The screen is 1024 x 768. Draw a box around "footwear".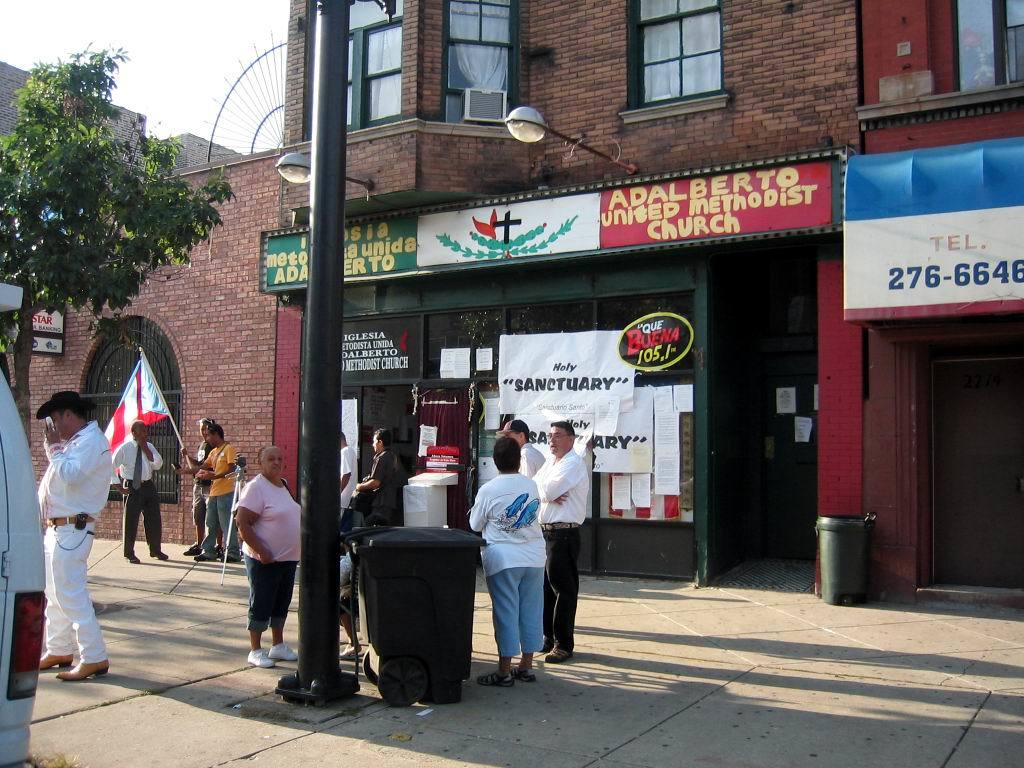
Rect(218, 548, 226, 556).
